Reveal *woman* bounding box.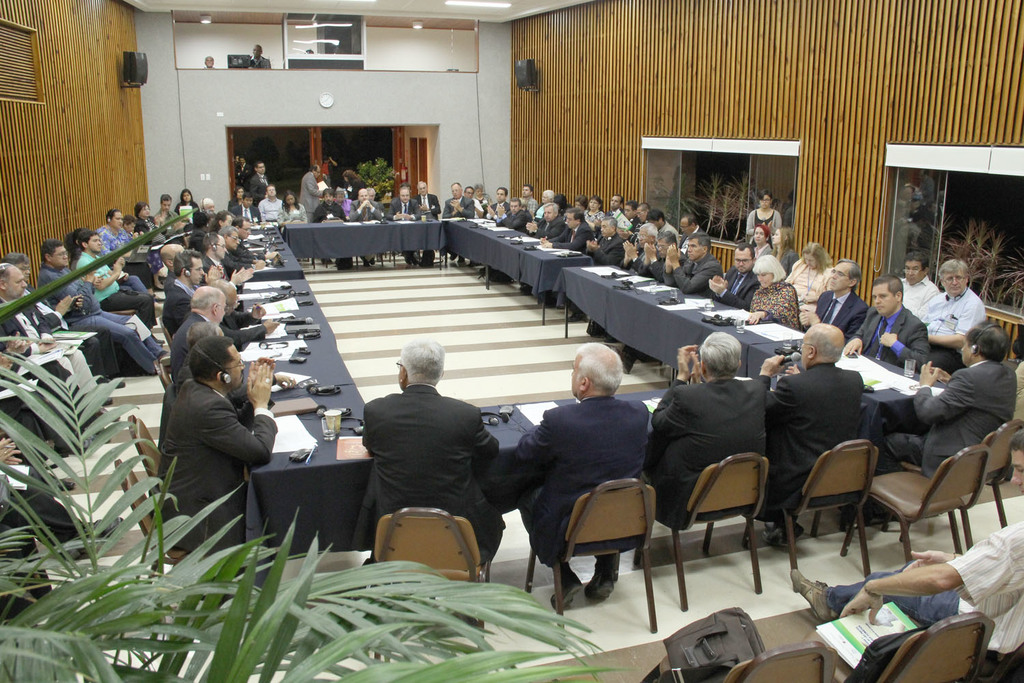
Revealed: 749,257,799,327.
